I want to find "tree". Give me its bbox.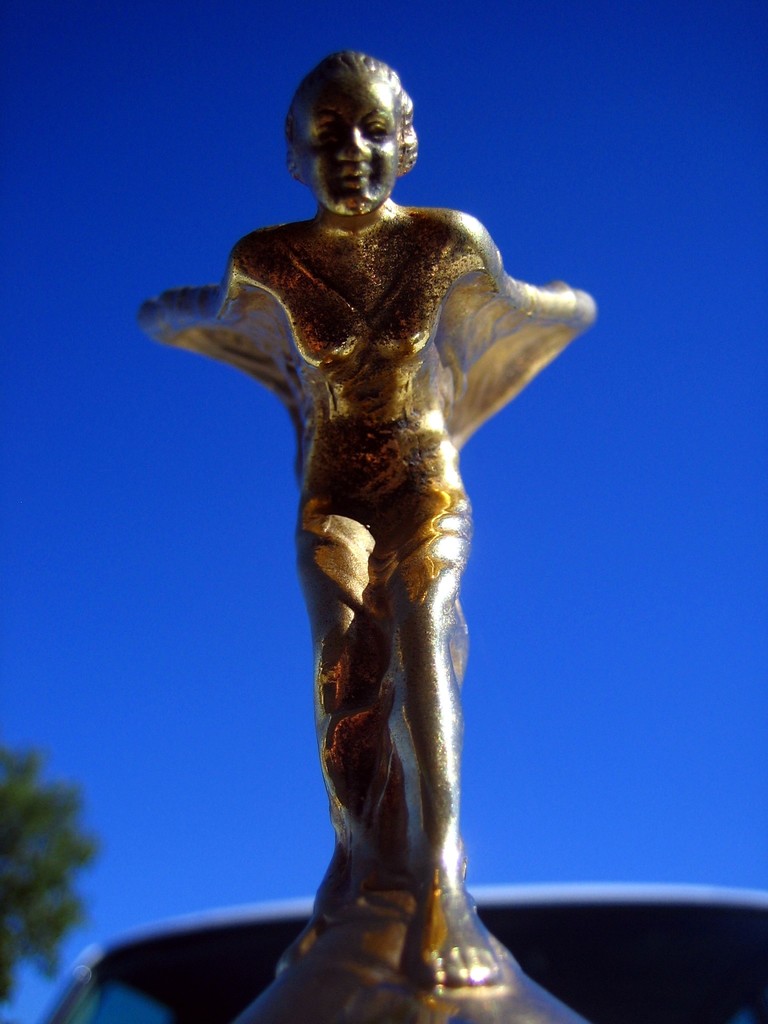
l=0, t=736, r=106, b=976.
